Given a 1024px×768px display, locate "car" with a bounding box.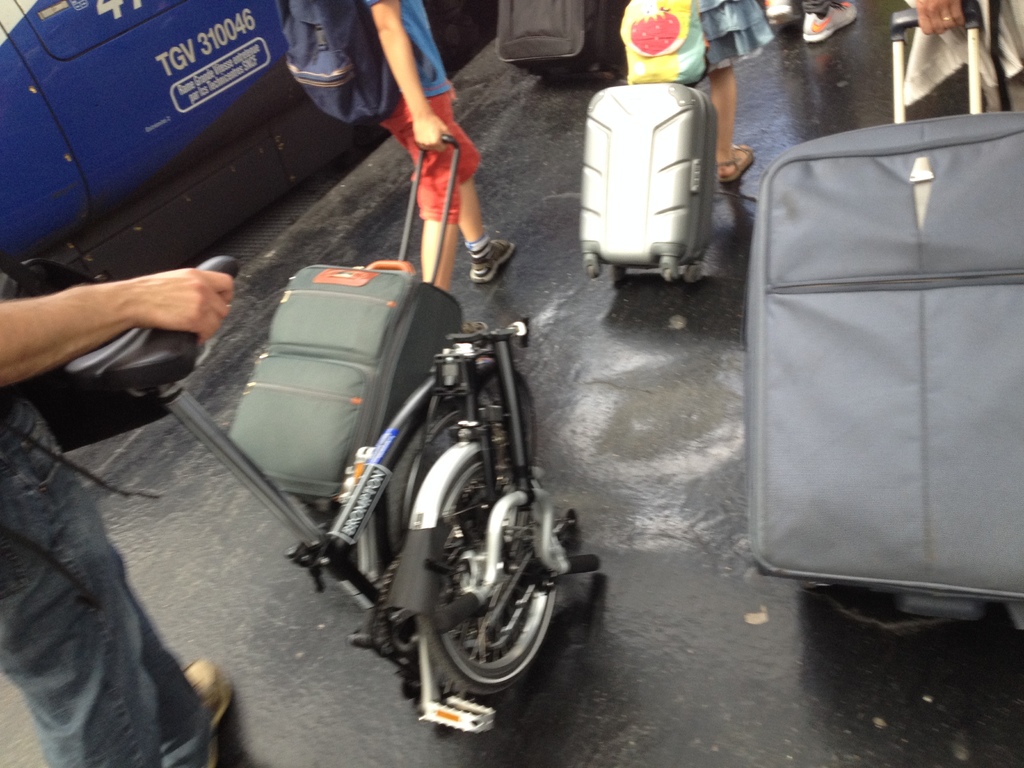
Located: <region>0, 0, 499, 310</region>.
